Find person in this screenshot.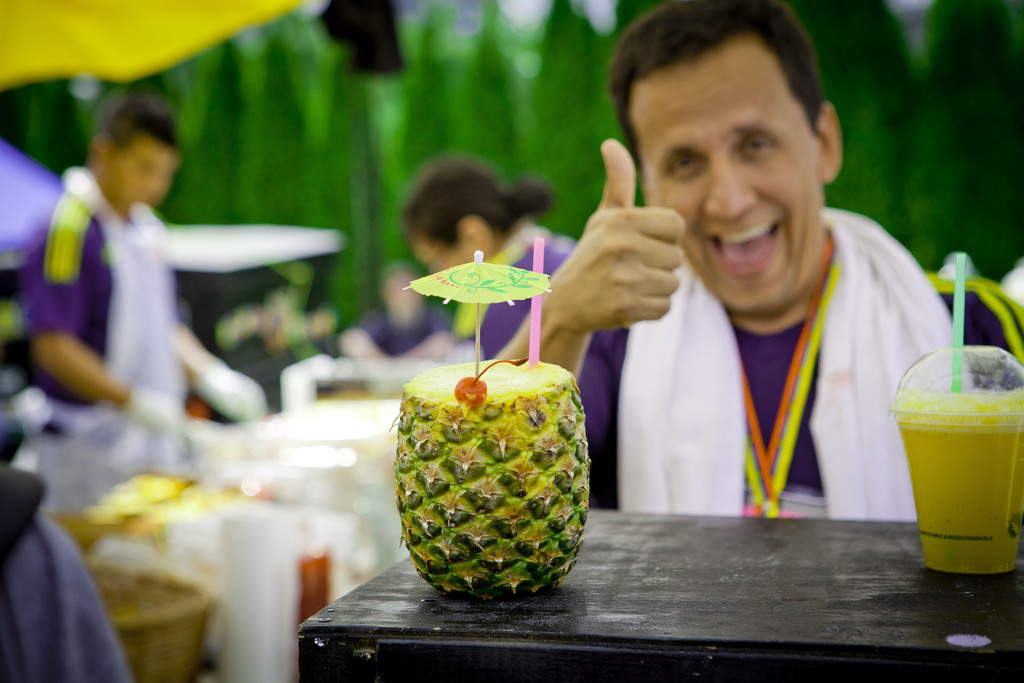
The bounding box for person is 31, 95, 258, 431.
